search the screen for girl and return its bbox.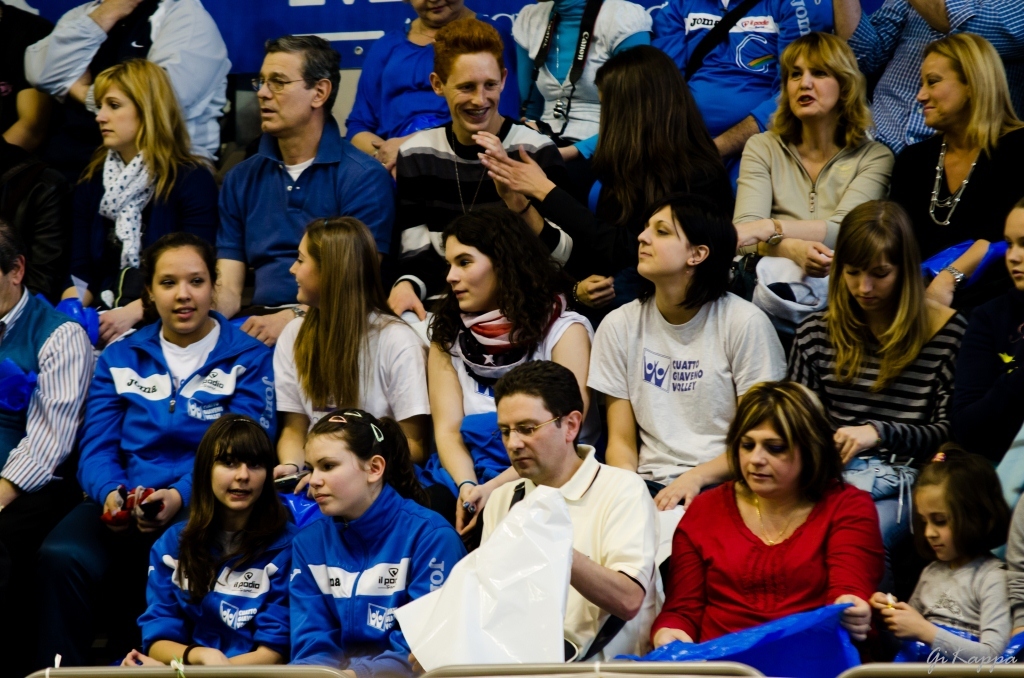
Found: crop(871, 445, 1014, 670).
